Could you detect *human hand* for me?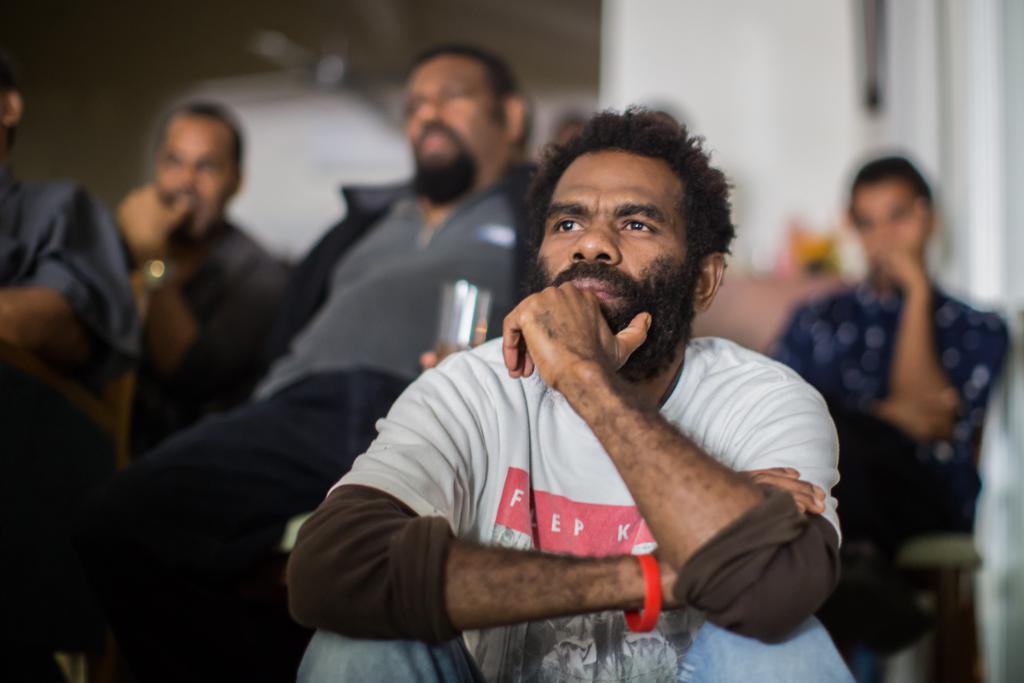
Detection result: [739, 466, 826, 517].
